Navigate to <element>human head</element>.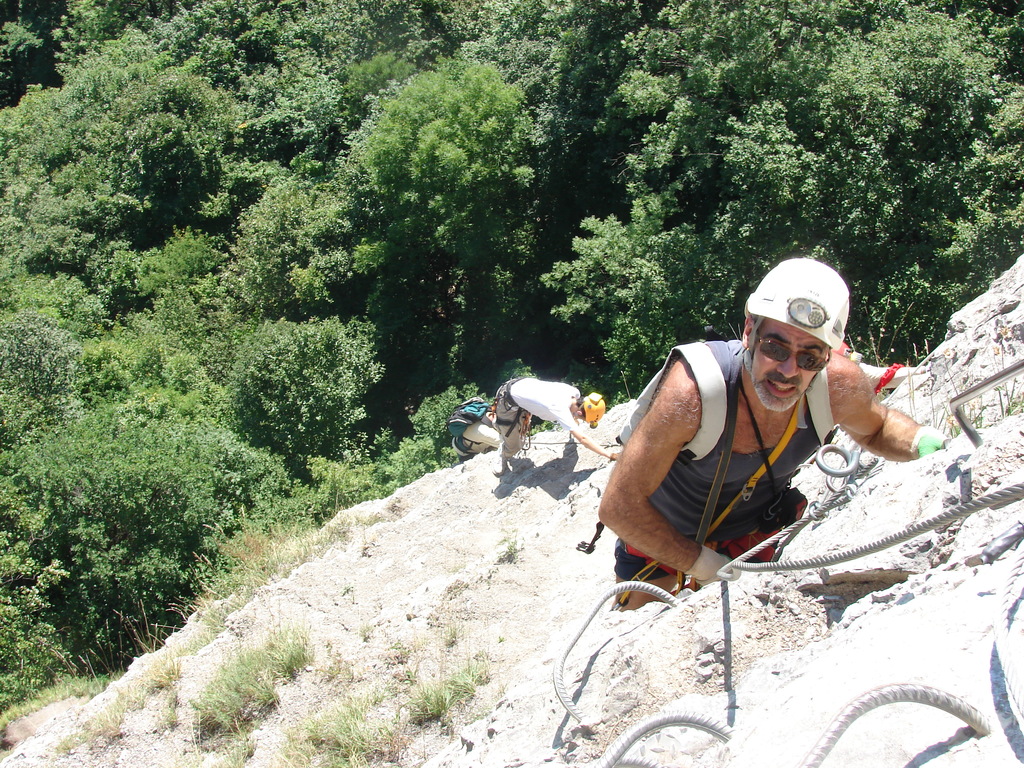
Navigation target: {"x1": 741, "y1": 265, "x2": 856, "y2": 424}.
